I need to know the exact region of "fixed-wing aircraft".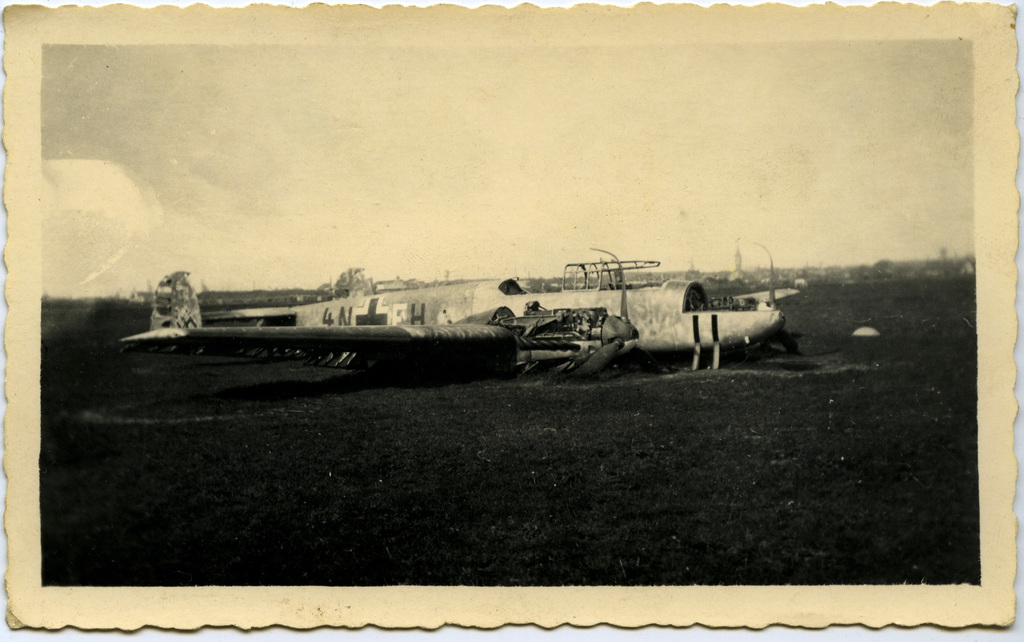
Region: box(115, 241, 808, 383).
